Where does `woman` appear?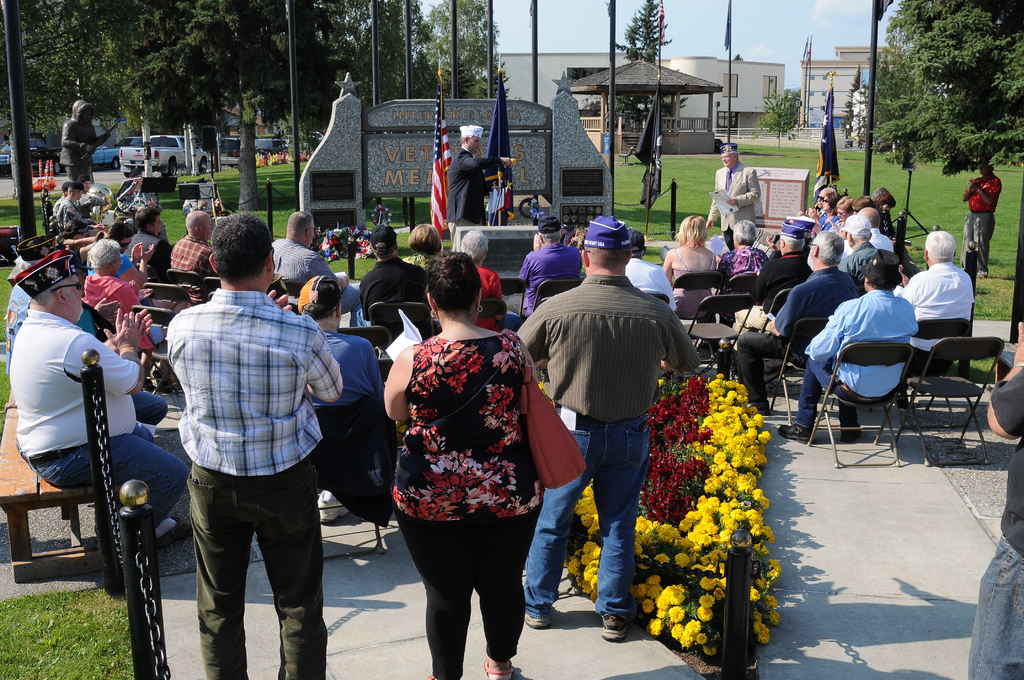
Appears at [660,215,719,330].
